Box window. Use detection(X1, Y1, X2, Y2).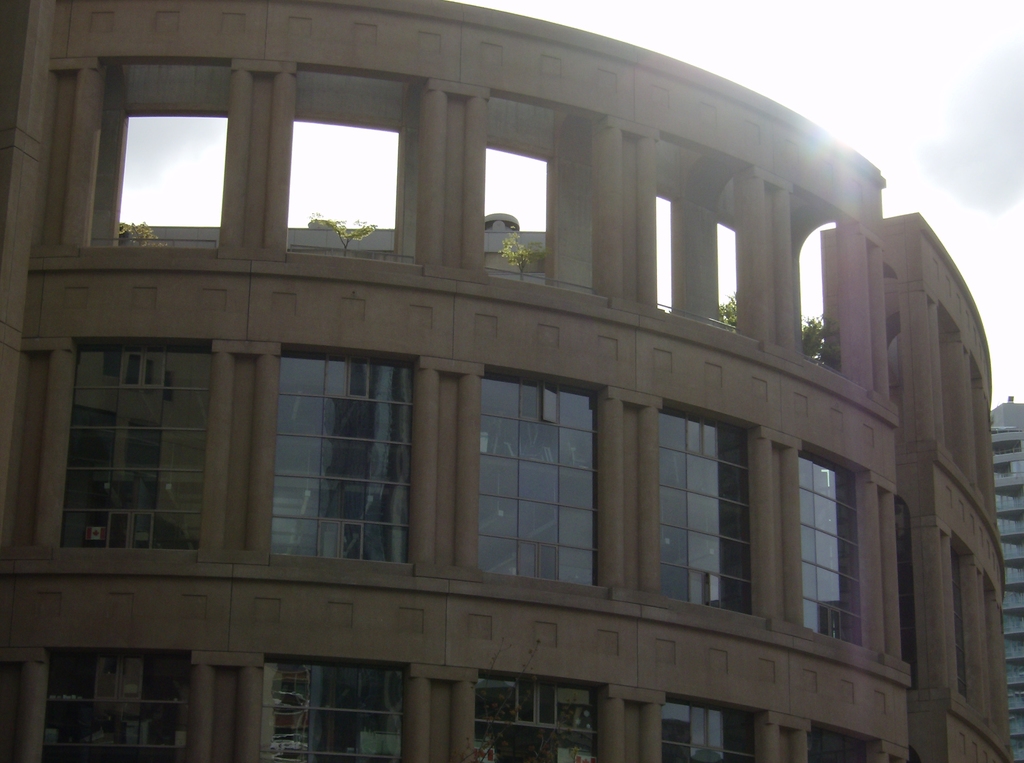
detection(809, 727, 867, 762).
